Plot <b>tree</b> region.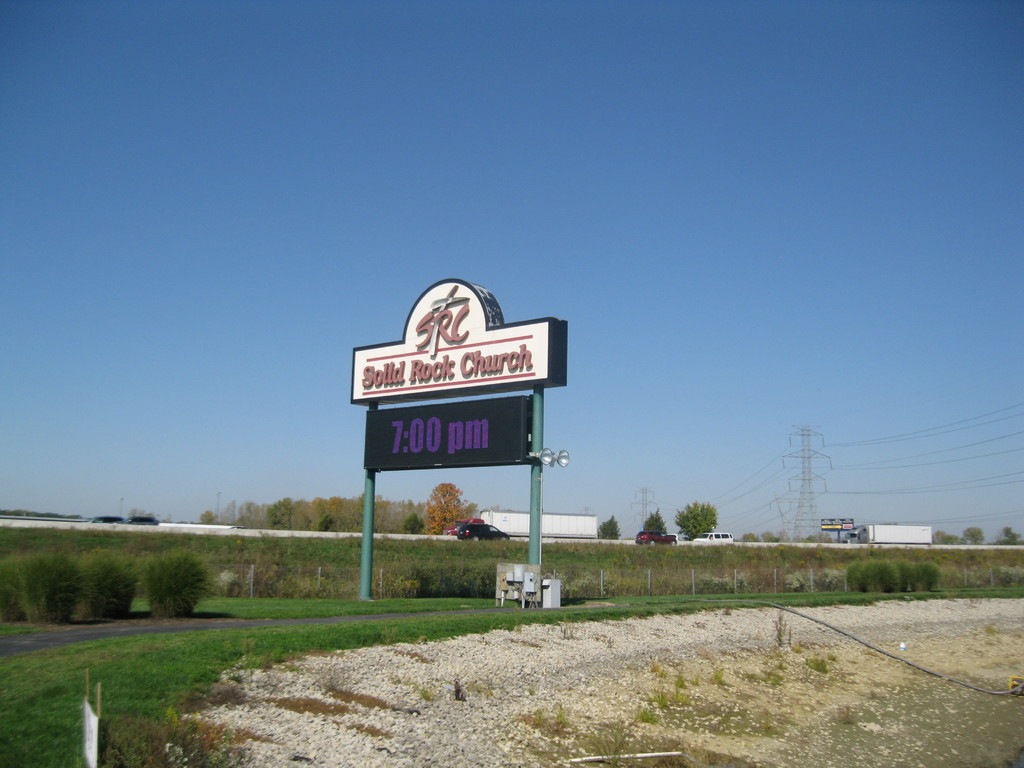
Plotted at bbox=[733, 518, 783, 542].
